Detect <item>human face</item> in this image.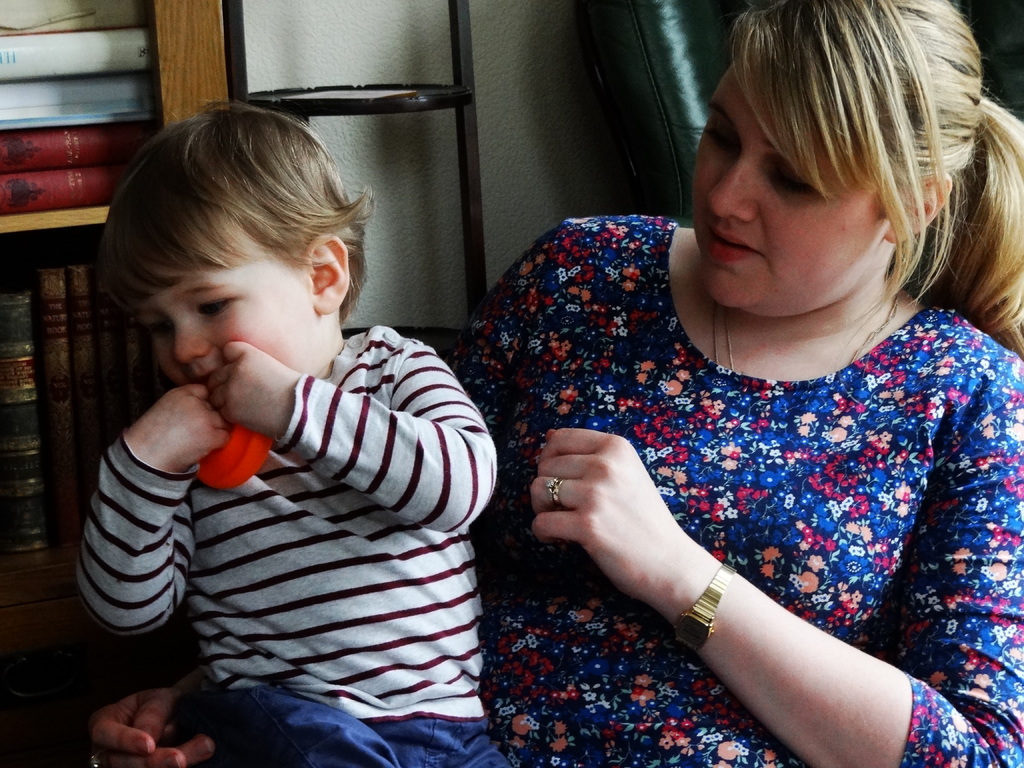
Detection: 131,225,306,412.
